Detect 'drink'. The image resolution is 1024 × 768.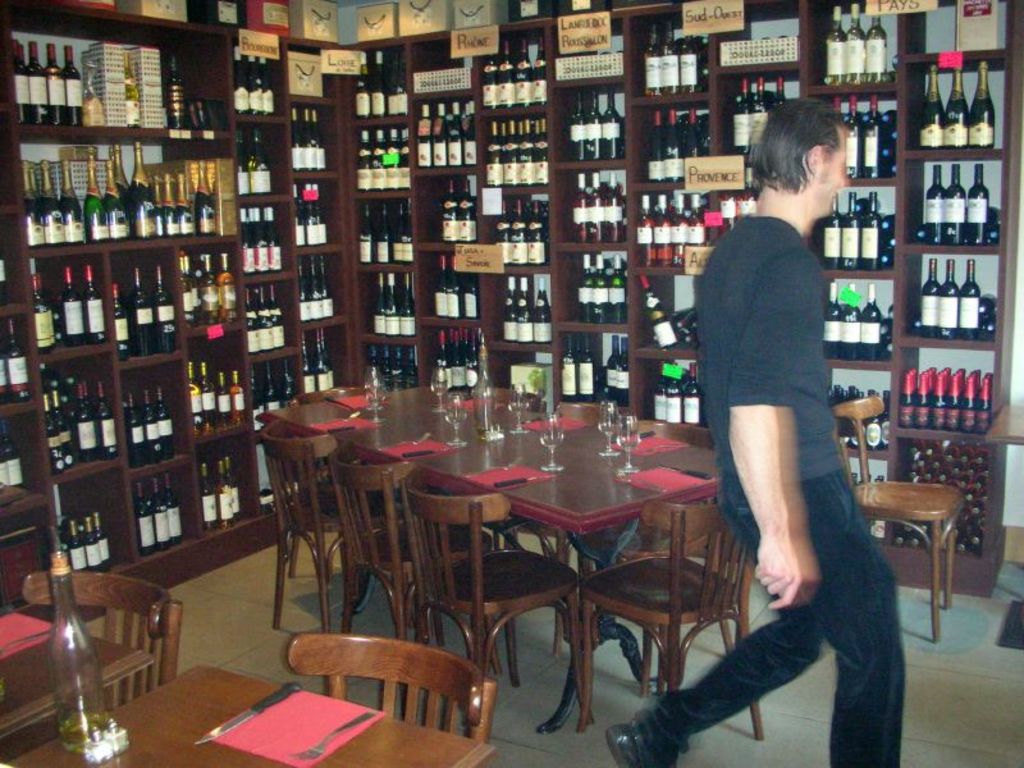
crop(940, 257, 959, 335).
